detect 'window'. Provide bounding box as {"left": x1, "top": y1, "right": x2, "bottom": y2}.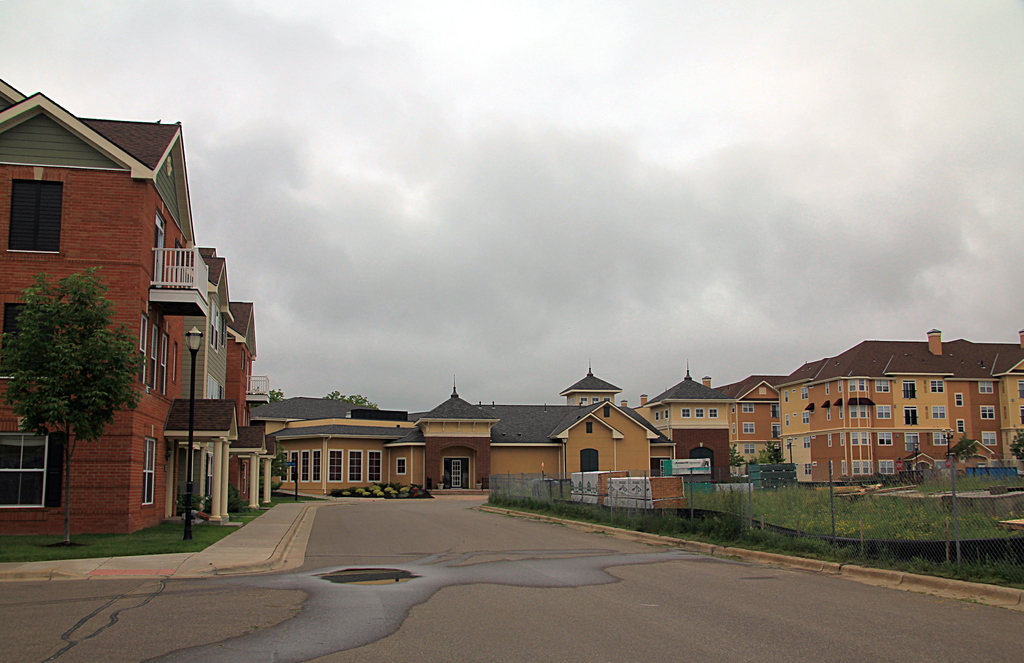
{"left": 291, "top": 451, "right": 299, "bottom": 483}.
